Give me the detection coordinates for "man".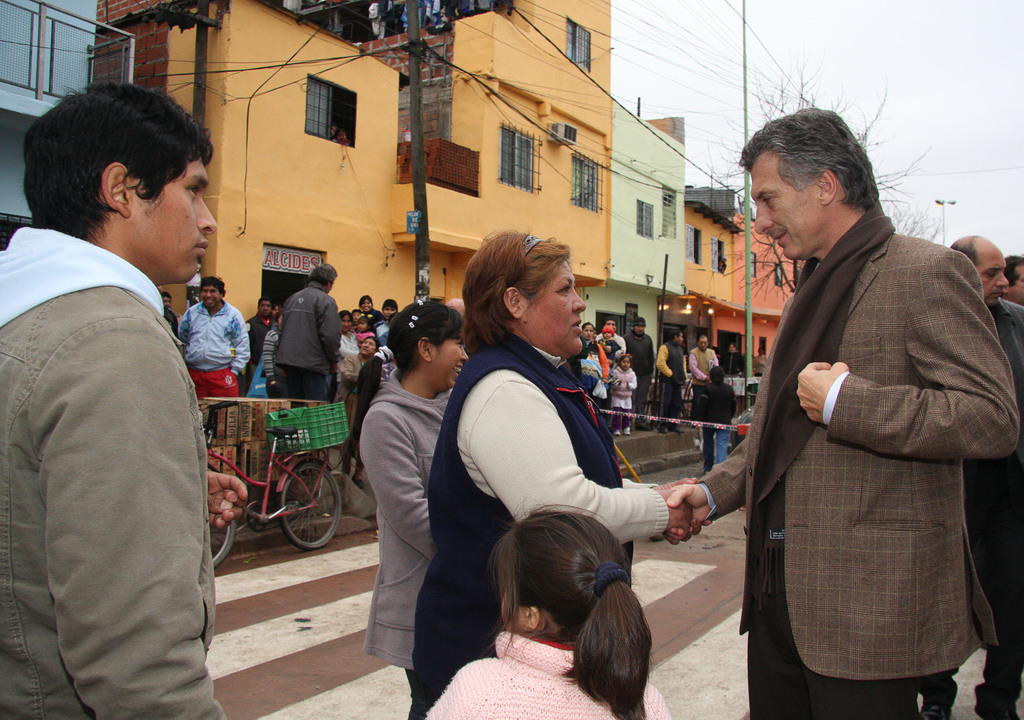
x1=686, y1=335, x2=721, y2=394.
